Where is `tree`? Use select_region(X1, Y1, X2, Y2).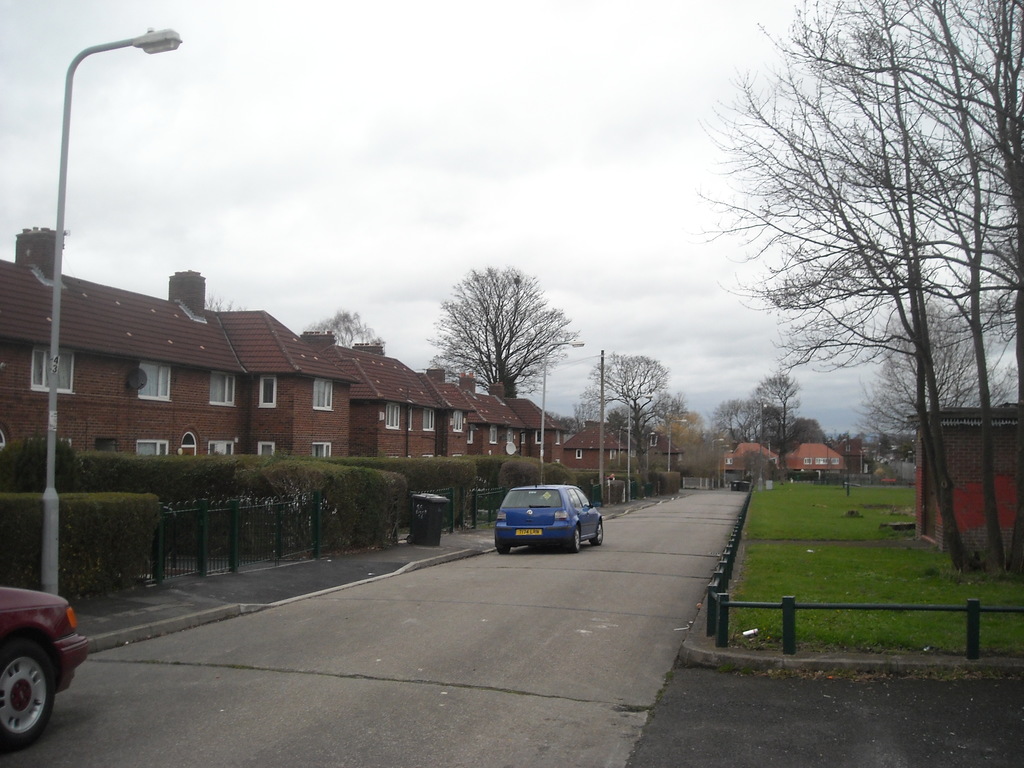
select_region(690, 0, 1023, 492).
